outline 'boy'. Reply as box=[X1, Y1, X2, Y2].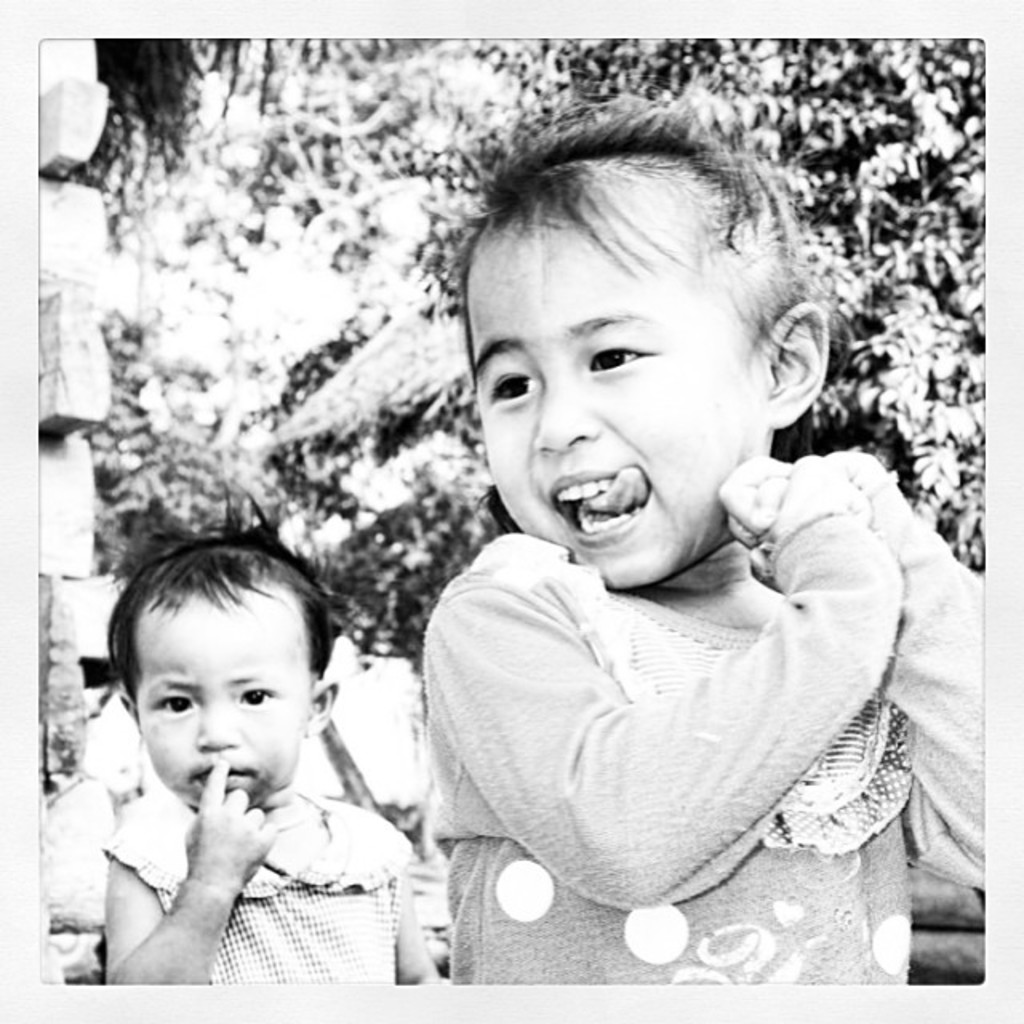
box=[418, 94, 986, 979].
